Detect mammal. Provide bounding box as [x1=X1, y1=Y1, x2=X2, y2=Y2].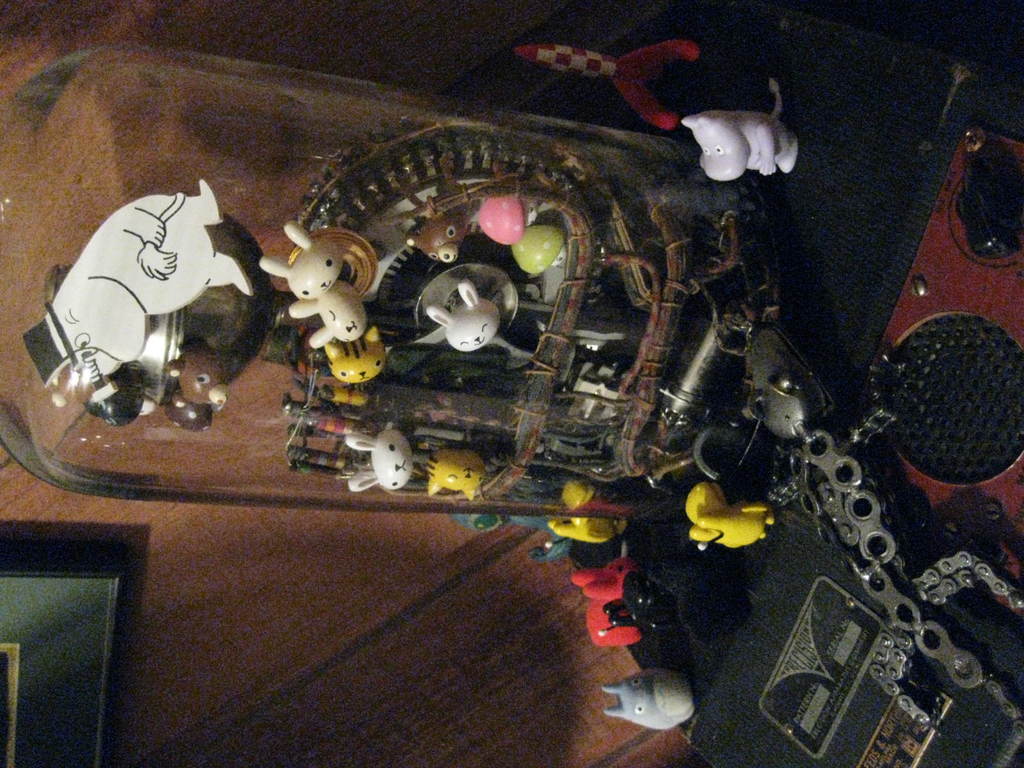
[x1=599, y1=664, x2=701, y2=735].
